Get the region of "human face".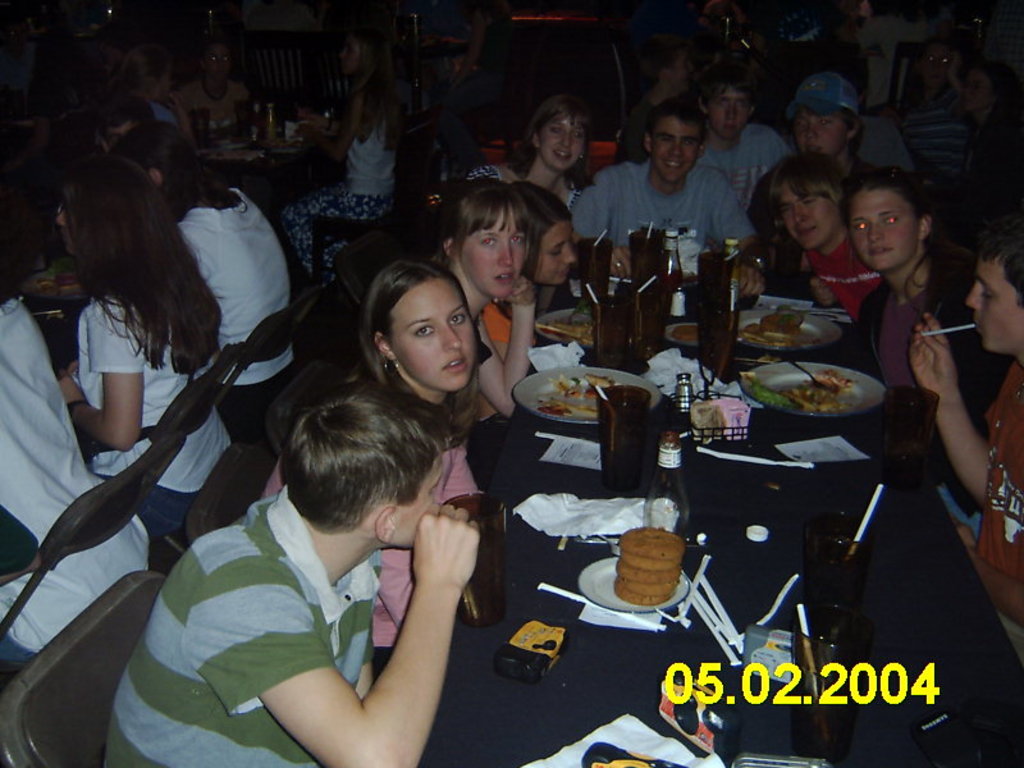
<box>458,206,527,298</box>.
